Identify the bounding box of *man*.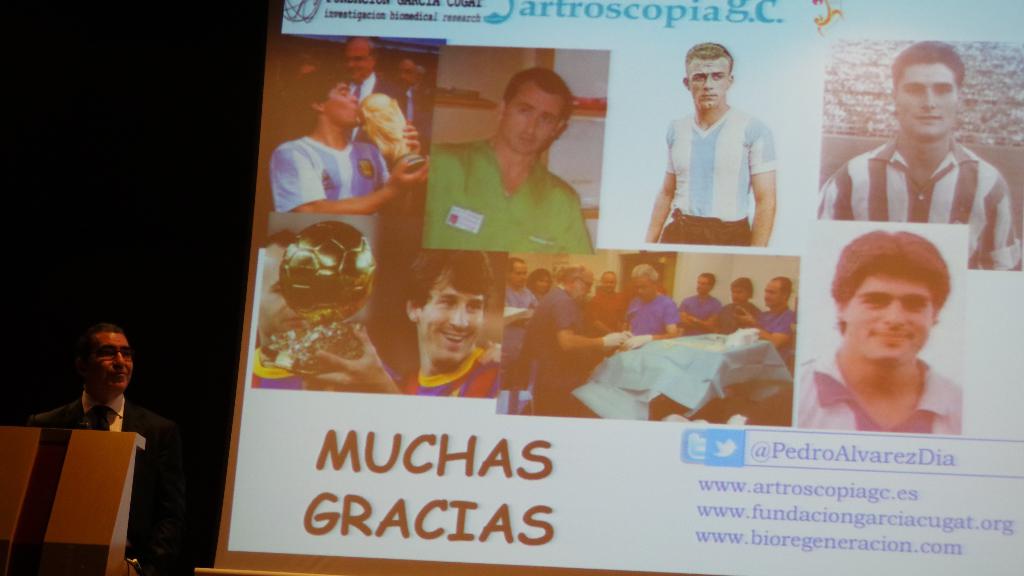
[left=347, top=37, right=402, bottom=144].
